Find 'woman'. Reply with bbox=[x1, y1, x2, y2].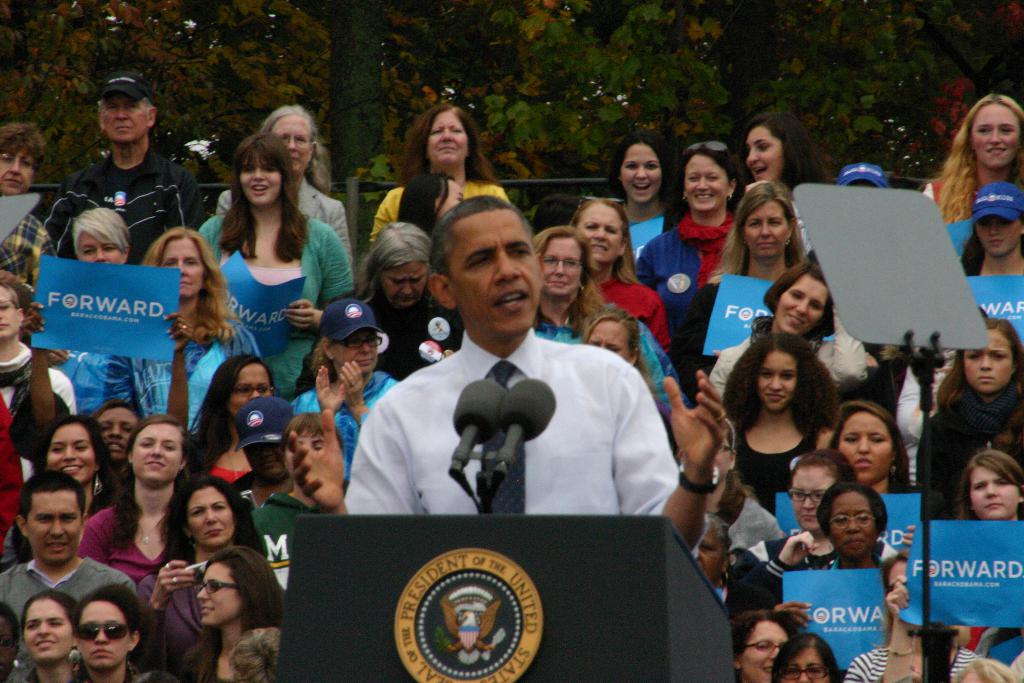
bbox=[918, 315, 1023, 523].
